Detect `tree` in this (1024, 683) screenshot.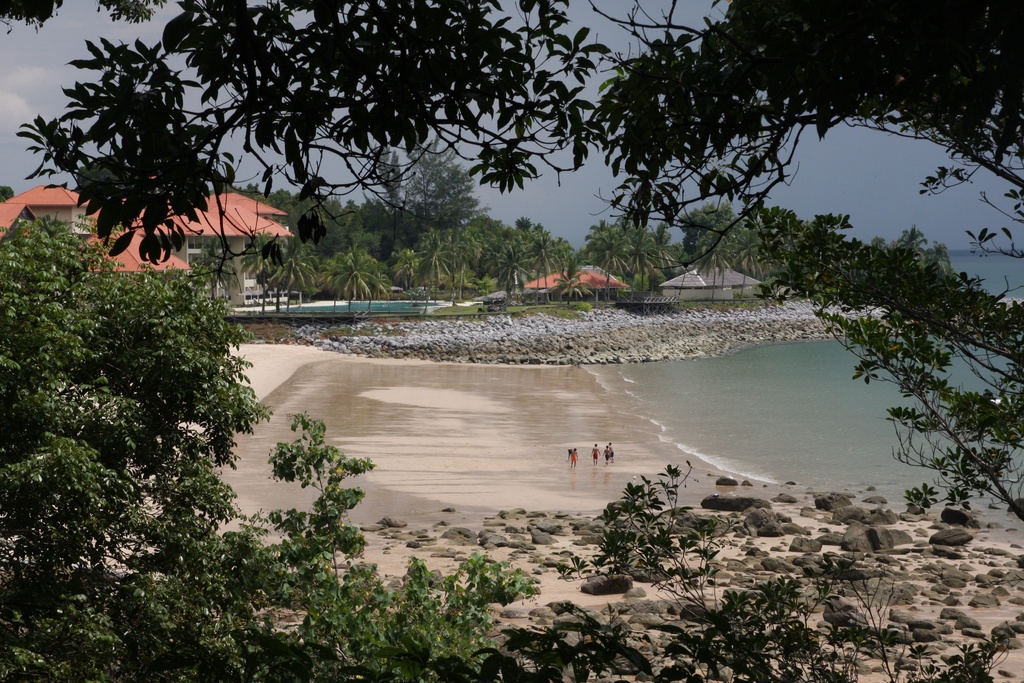
Detection: crop(66, 402, 547, 682).
